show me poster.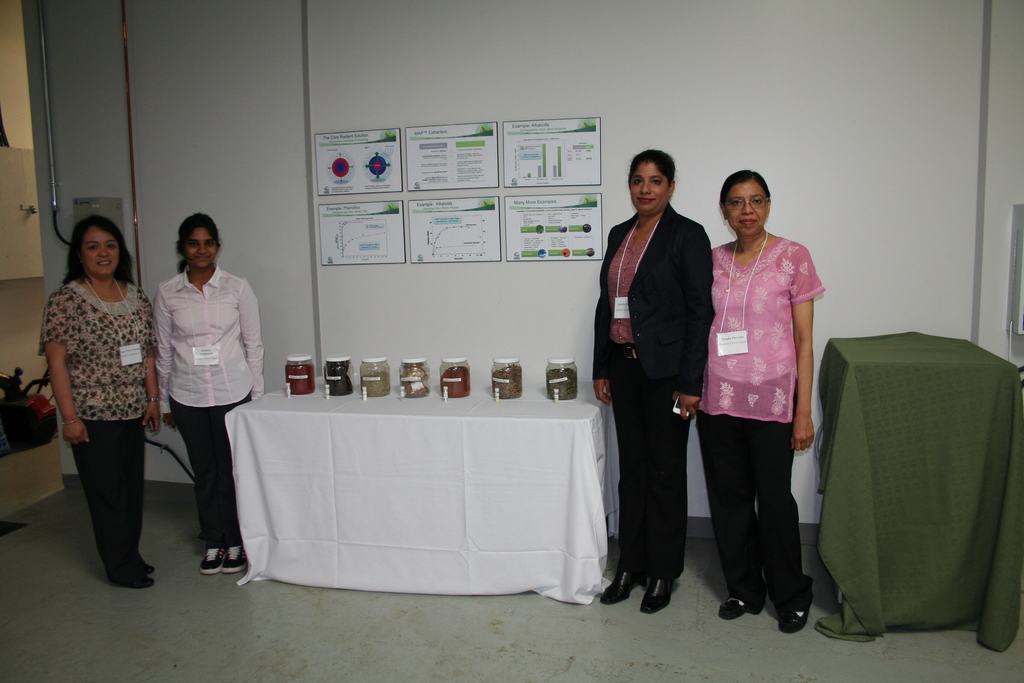
poster is here: (left=321, top=194, right=410, bottom=263).
